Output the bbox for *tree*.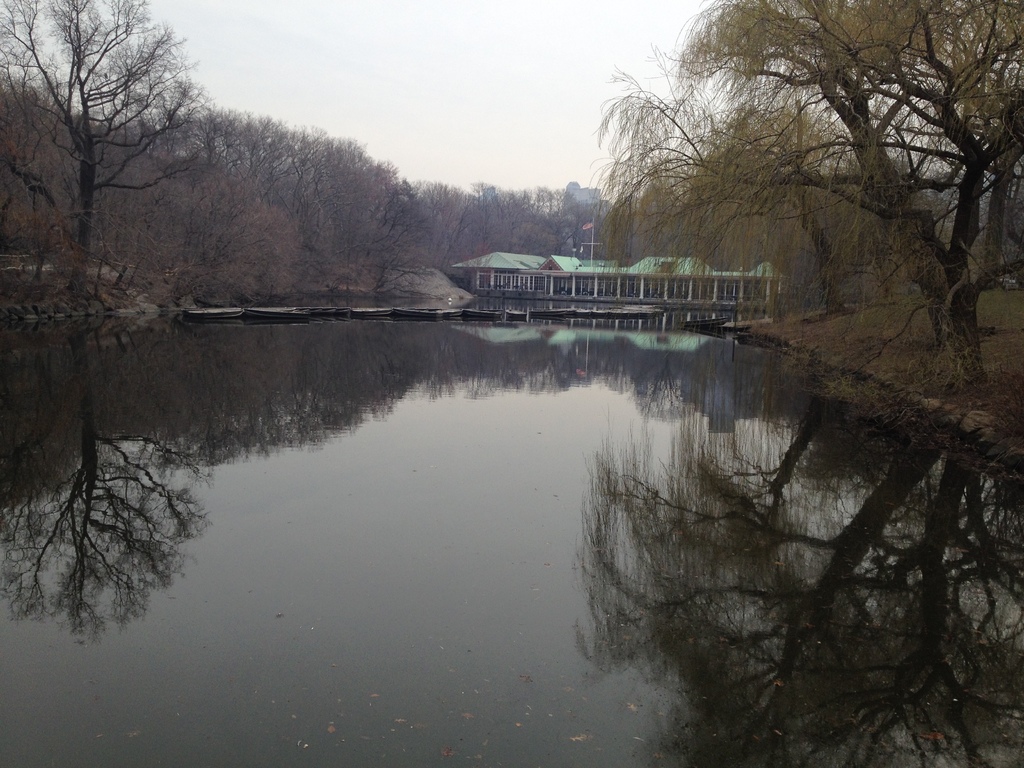
(587, 10, 984, 369).
